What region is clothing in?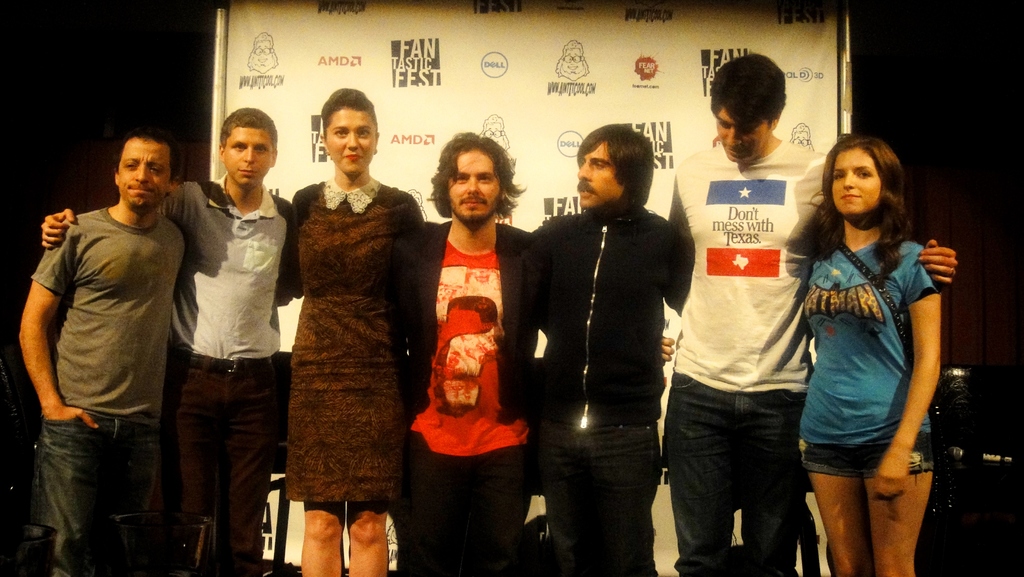
276, 177, 402, 500.
